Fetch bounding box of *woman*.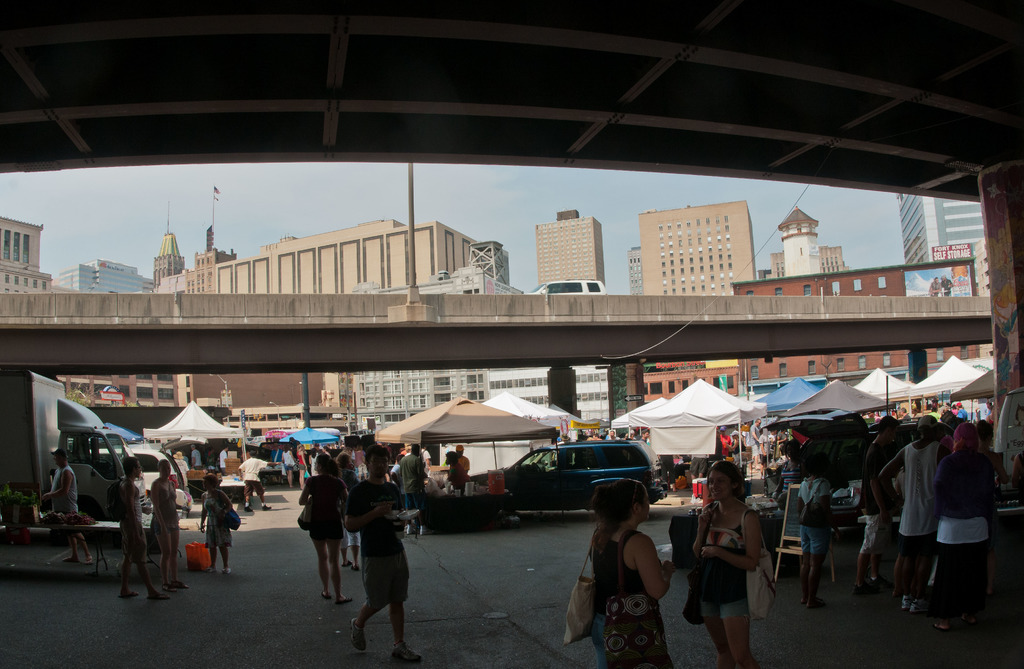
Bbox: pyautogui.locateOnScreen(935, 423, 988, 633).
